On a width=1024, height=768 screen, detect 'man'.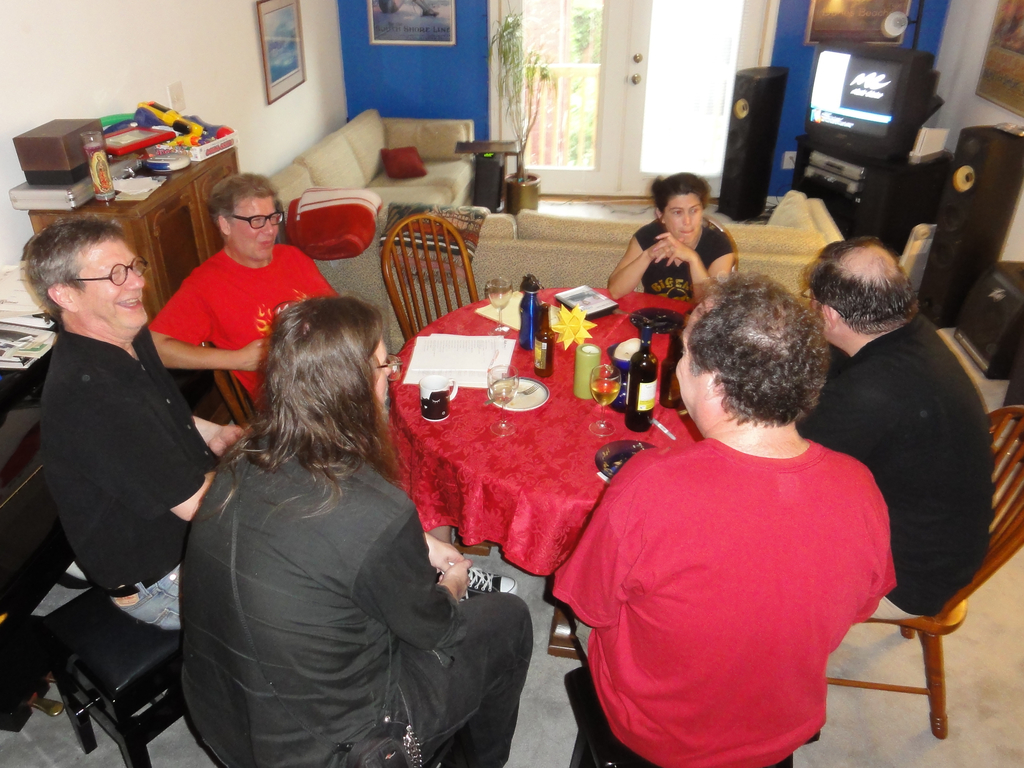
<bbox>20, 214, 244, 635</bbox>.
